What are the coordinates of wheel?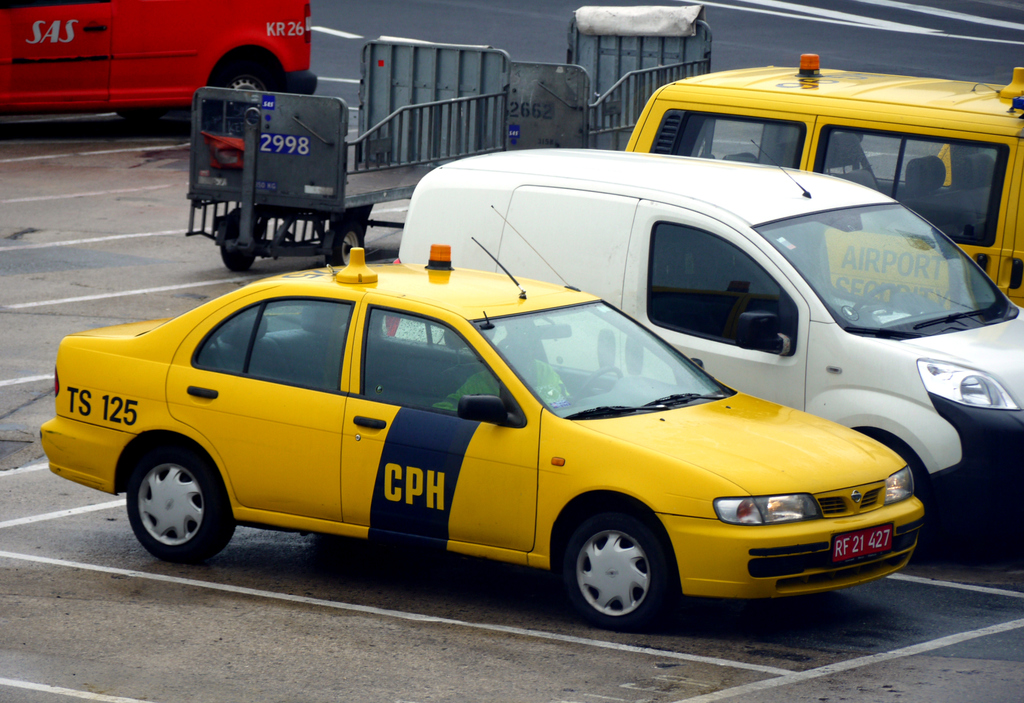
pyautogui.locateOnScreen(218, 54, 288, 91).
